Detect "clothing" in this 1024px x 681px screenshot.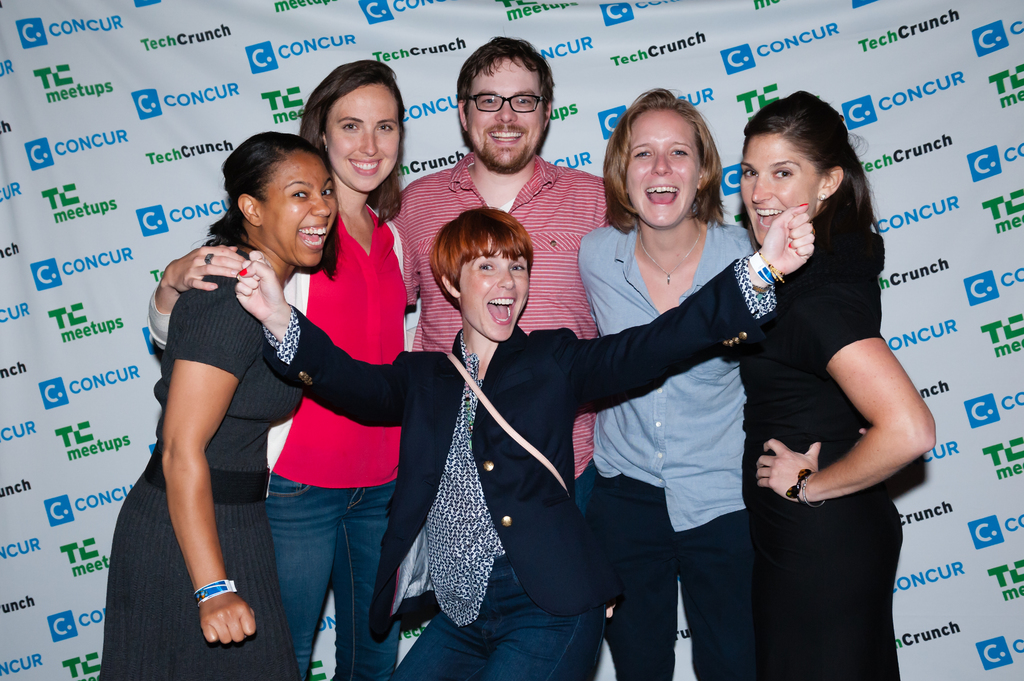
Detection: x1=101, y1=238, x2=301, y2=680.
